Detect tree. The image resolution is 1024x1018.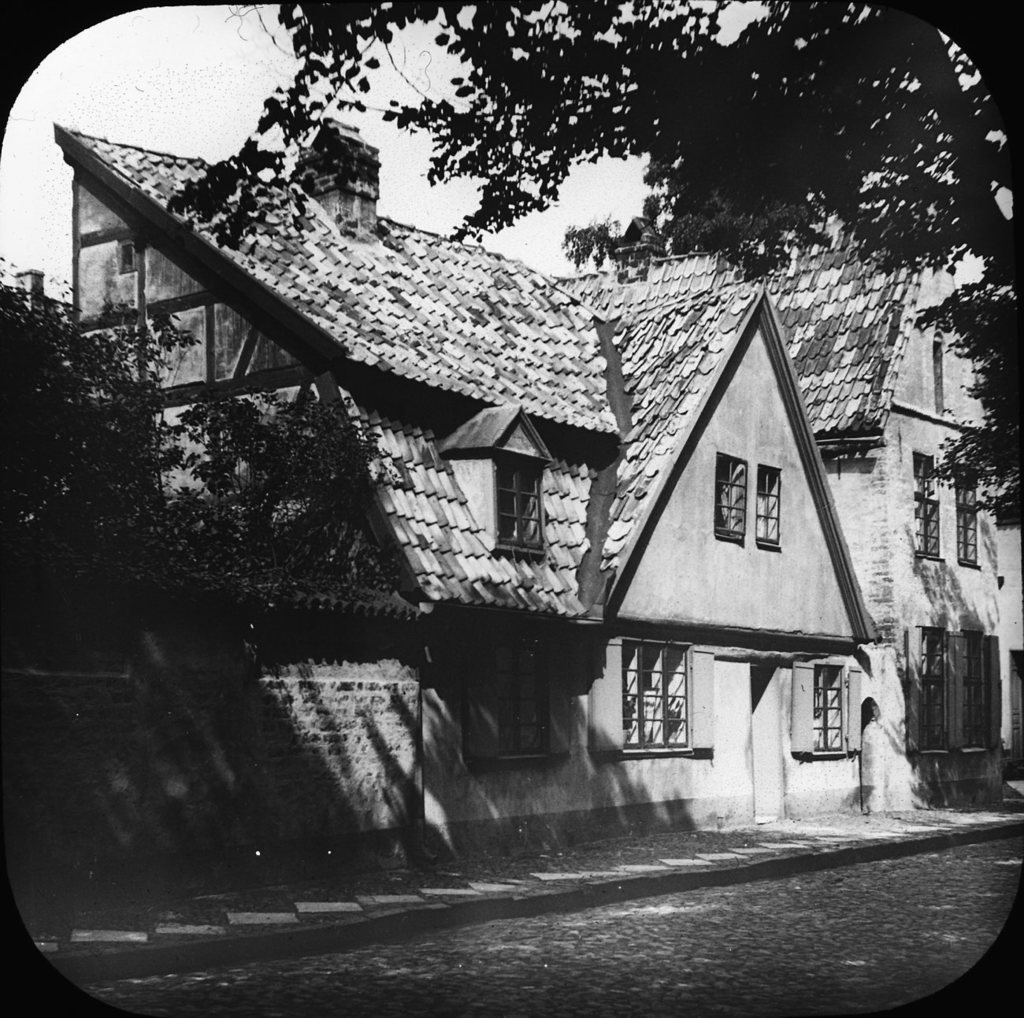
detection(165, 0, 1023, 526).
